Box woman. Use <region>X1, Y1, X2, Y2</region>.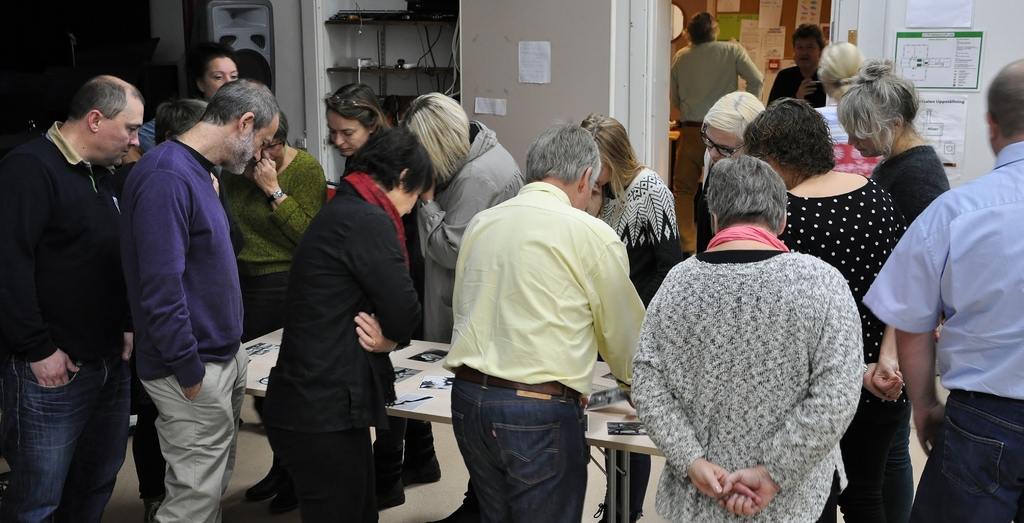
<region>836, 58, 951, 220</region>.
